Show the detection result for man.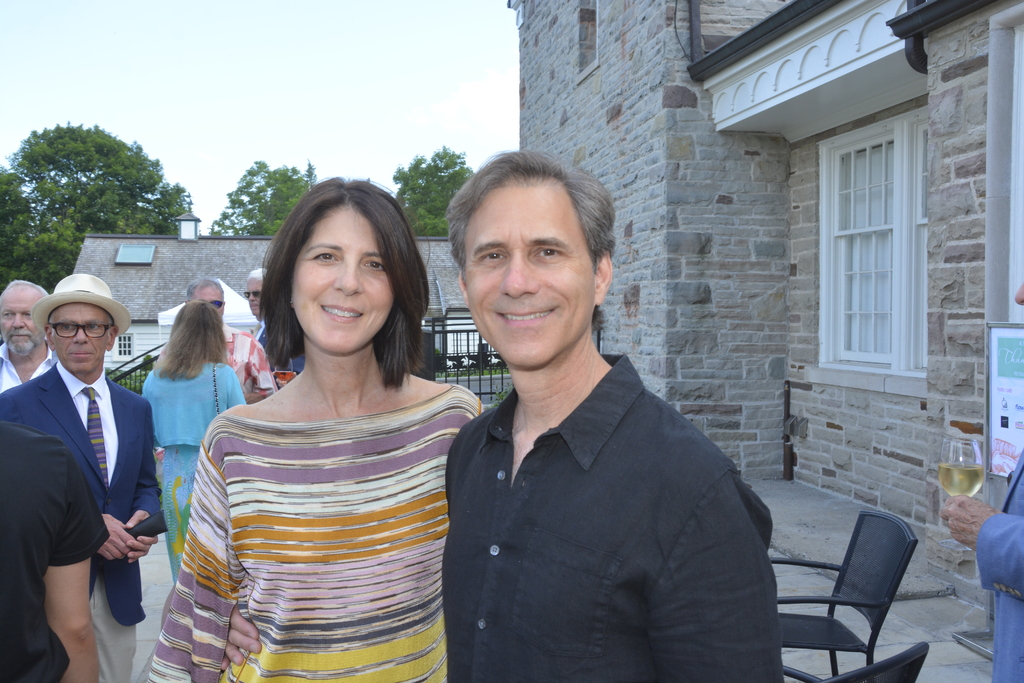
Rect(0, 278, 59, 397).
